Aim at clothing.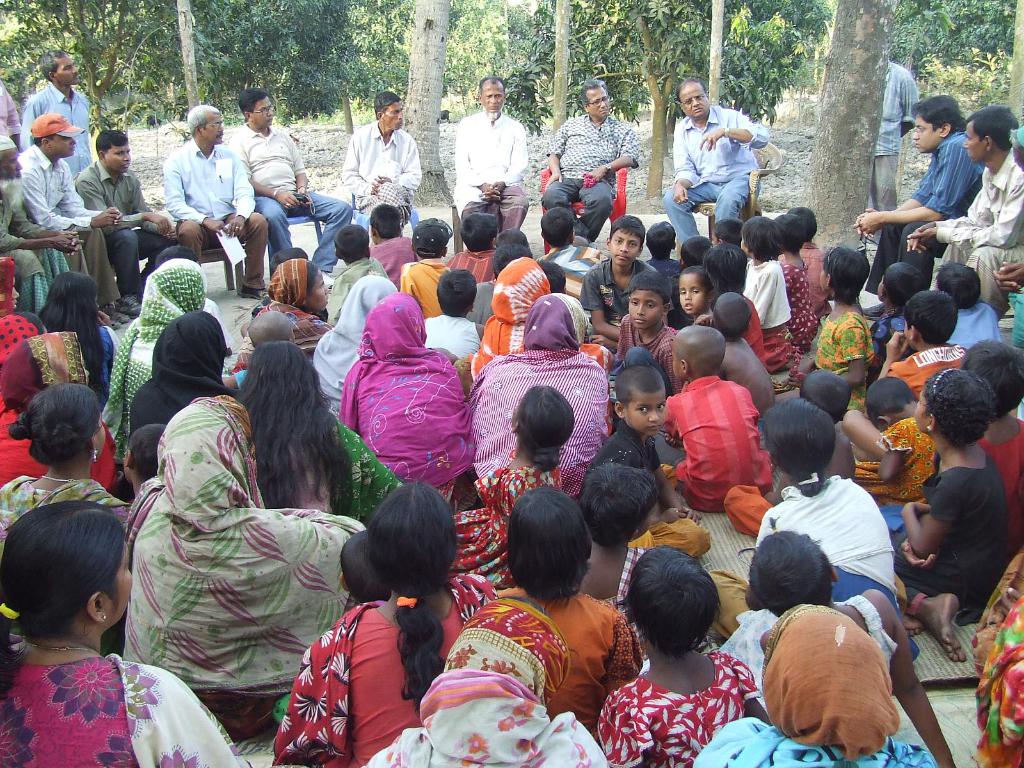
Aimed at (20,76,98,184).
